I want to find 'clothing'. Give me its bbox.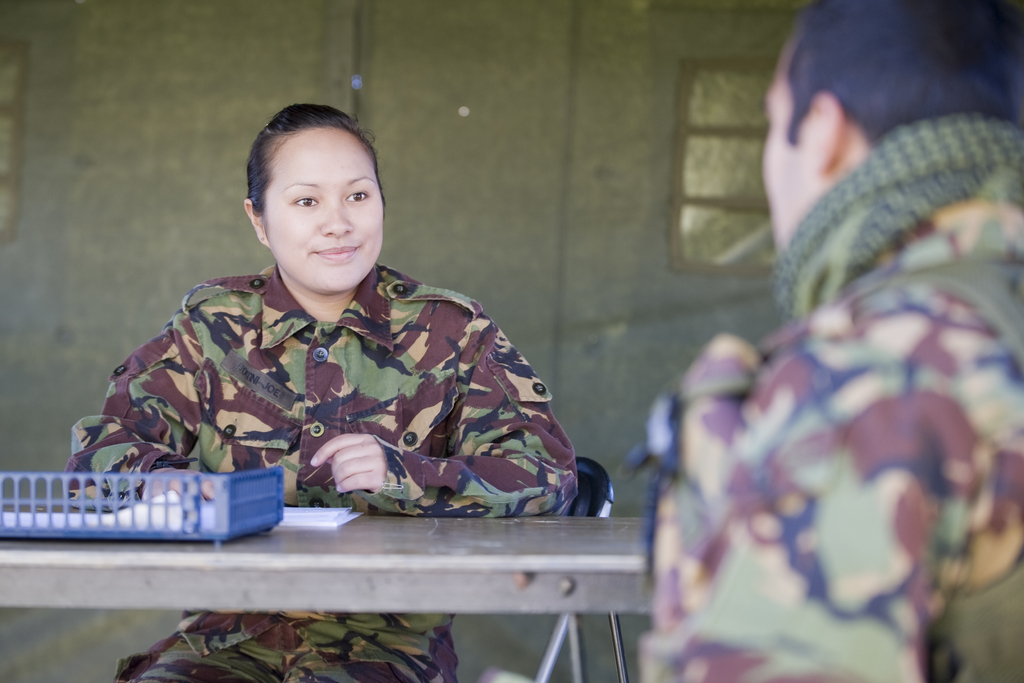
x1=63 y1=254 x2=580 y2=682.
